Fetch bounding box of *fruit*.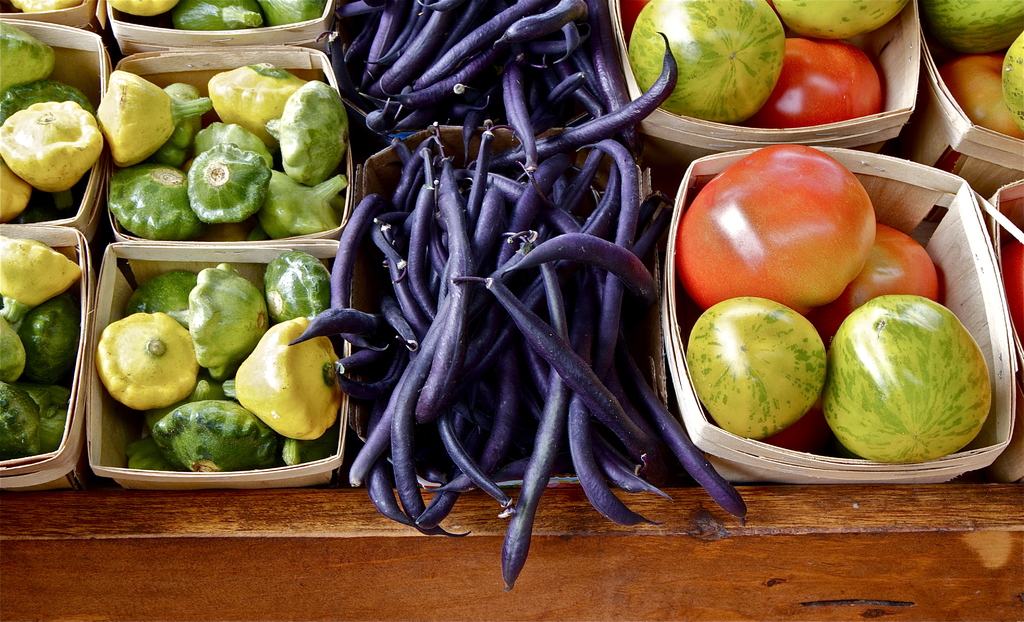
Bbox: 997:234:1023:351.
